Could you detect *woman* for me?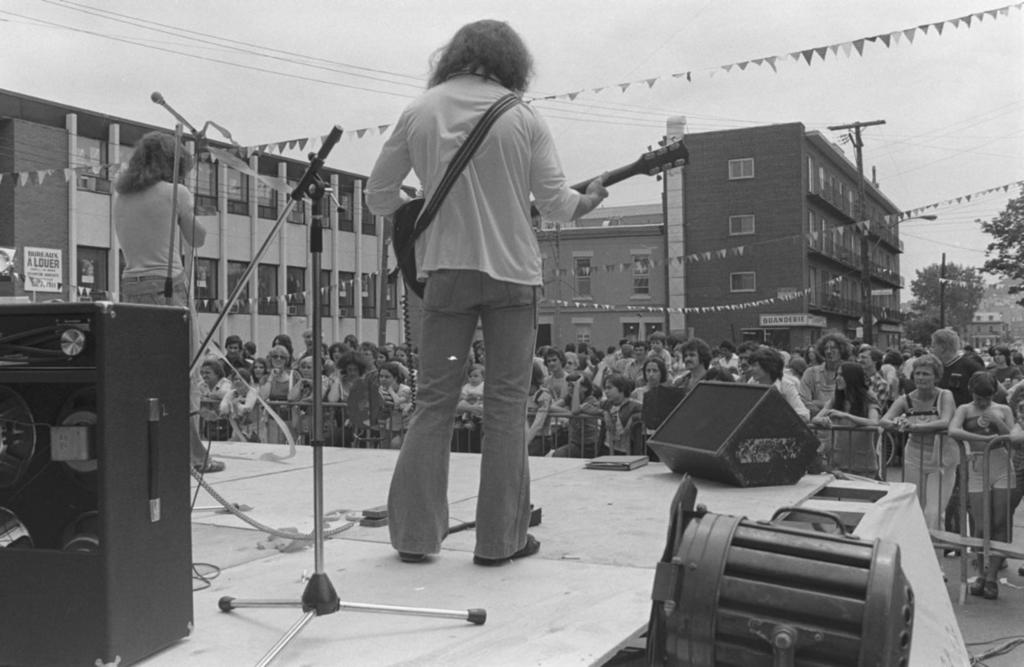
Detection result: detection(942, 369, 1010, 600).
